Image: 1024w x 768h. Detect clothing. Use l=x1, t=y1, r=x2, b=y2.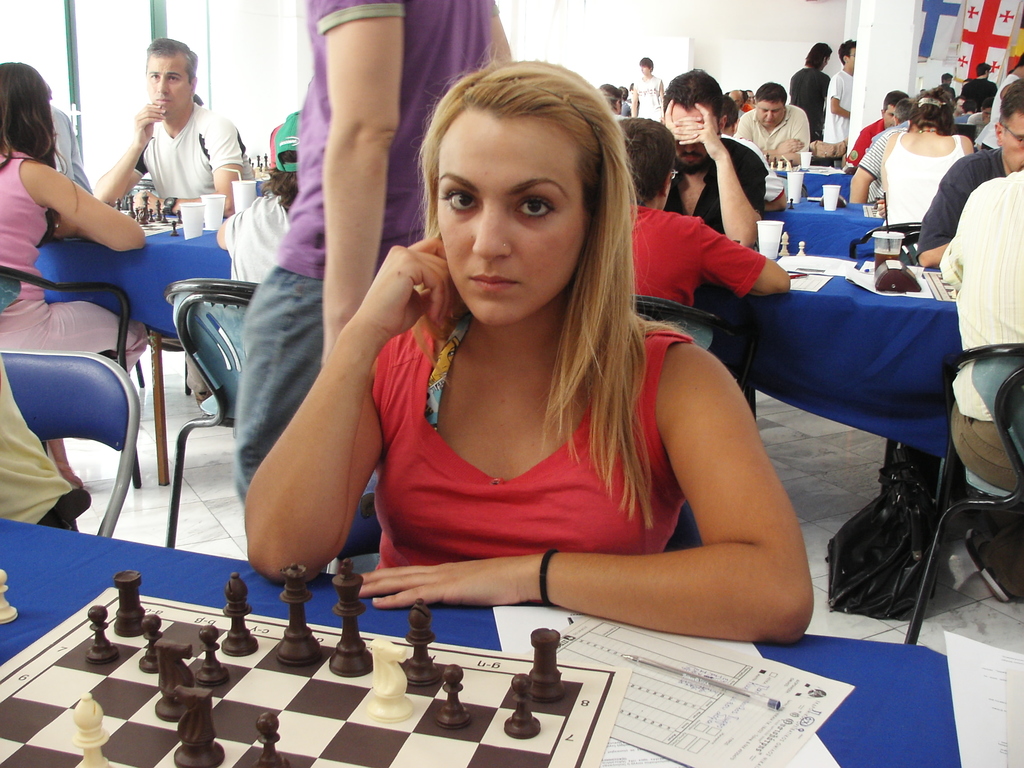
l=827, t=76, r=851, b=161.
